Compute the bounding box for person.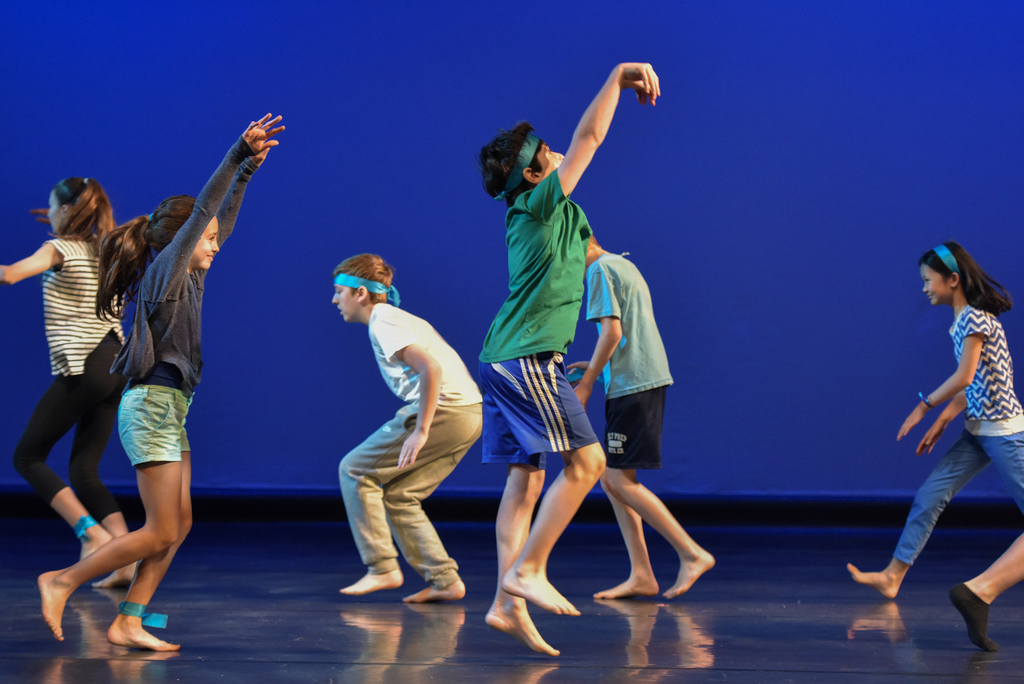
479,57,662,656.
